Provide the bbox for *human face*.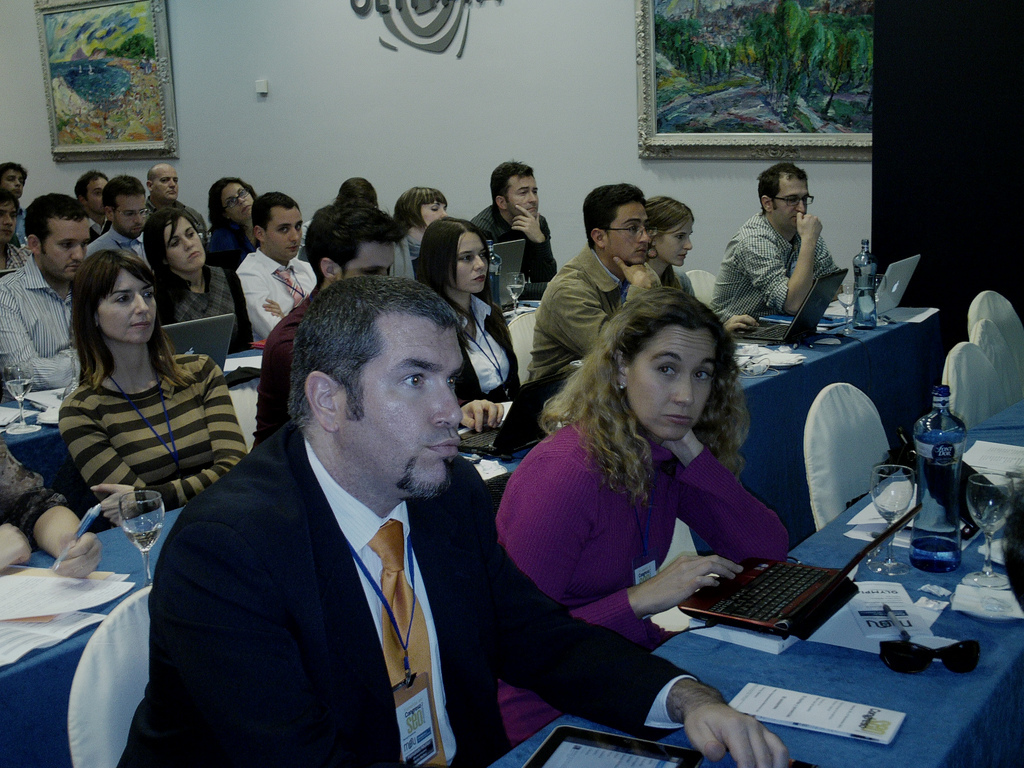
x1=455, y1=226, x2=493, y2=288.
